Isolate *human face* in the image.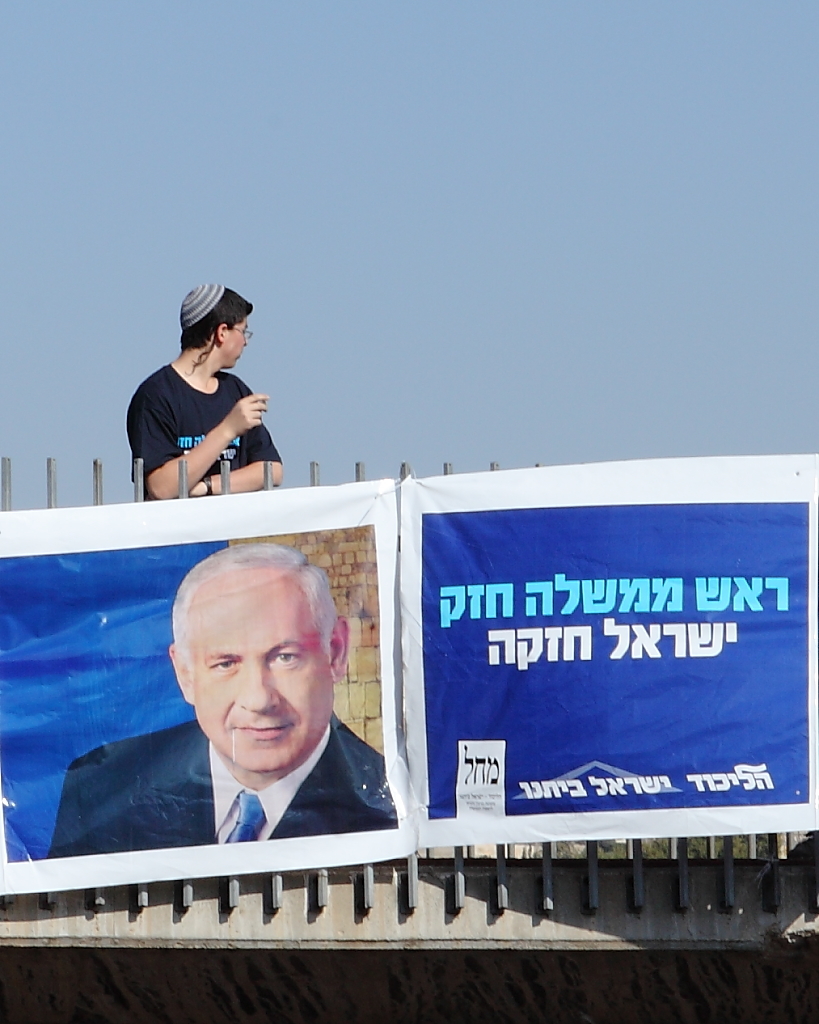
Isolated region: pyautogui.locateOnScreen(224, 320, 249, 368).
